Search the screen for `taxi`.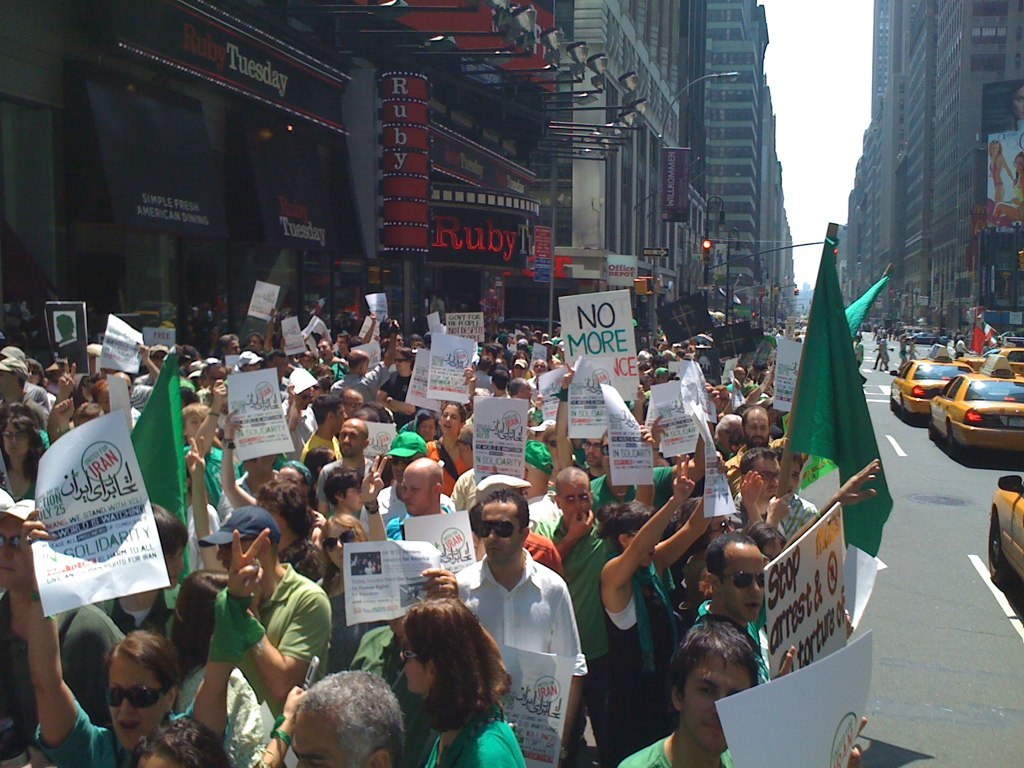
Found at l=925, t=352, r=1023, b=462.
